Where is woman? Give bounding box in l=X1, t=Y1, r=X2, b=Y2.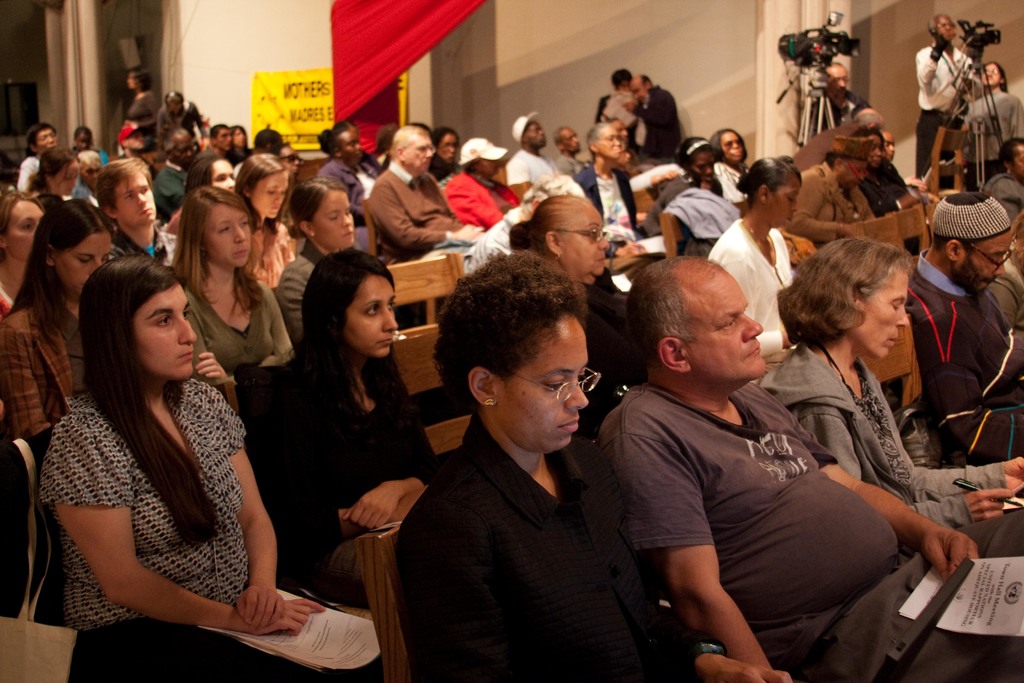
l=641, t=136, r=721, b=247.
